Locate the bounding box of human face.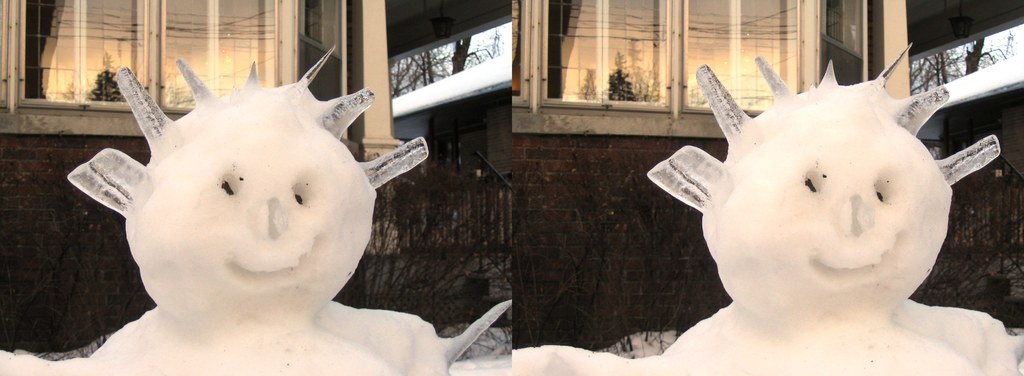
Bounding box: (left=132, top=99, right=375, bottom=319).
